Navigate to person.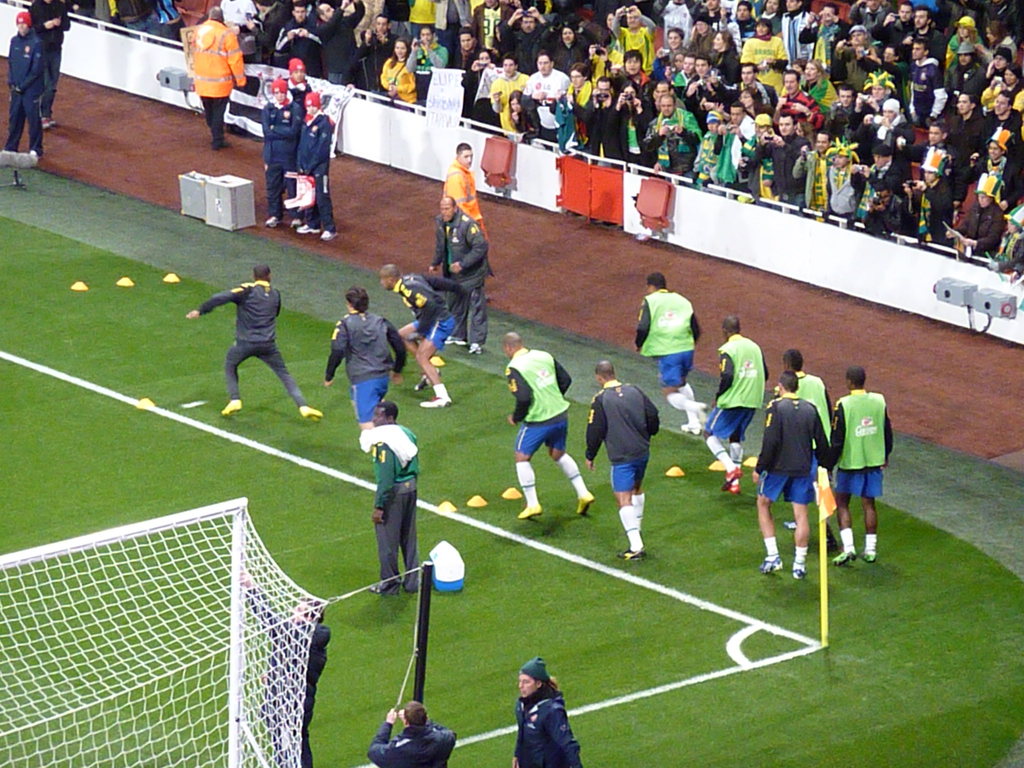
Navigation target: 828:371:892:563.
